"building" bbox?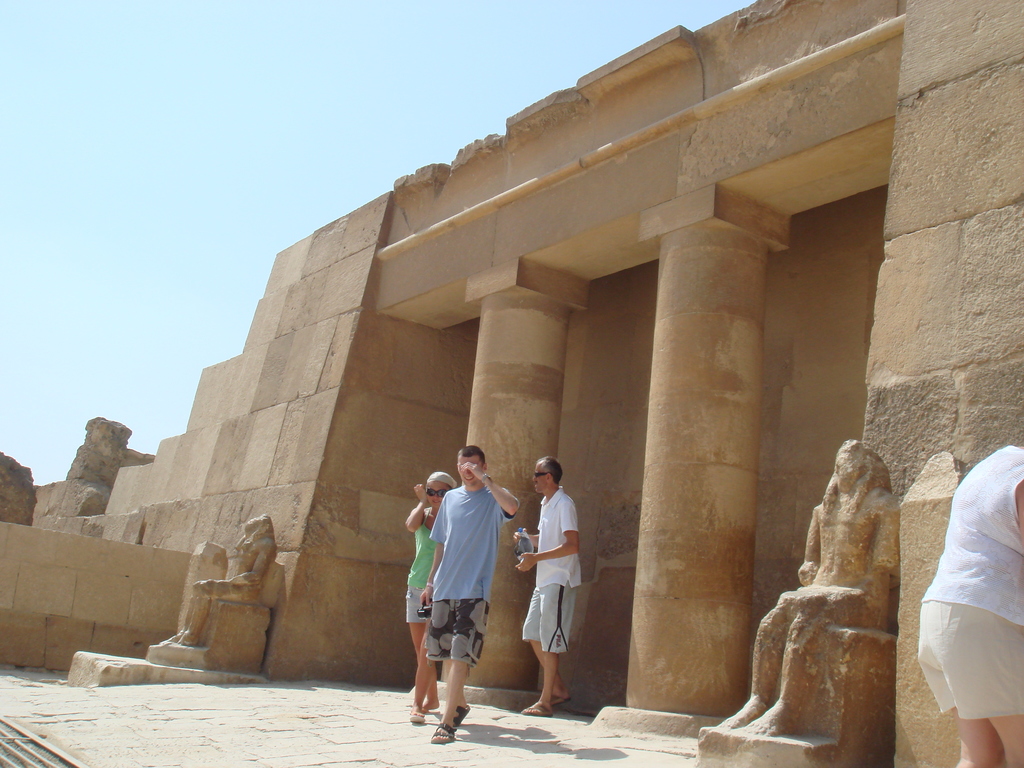
BBox(0, 0, 1023, 767)
